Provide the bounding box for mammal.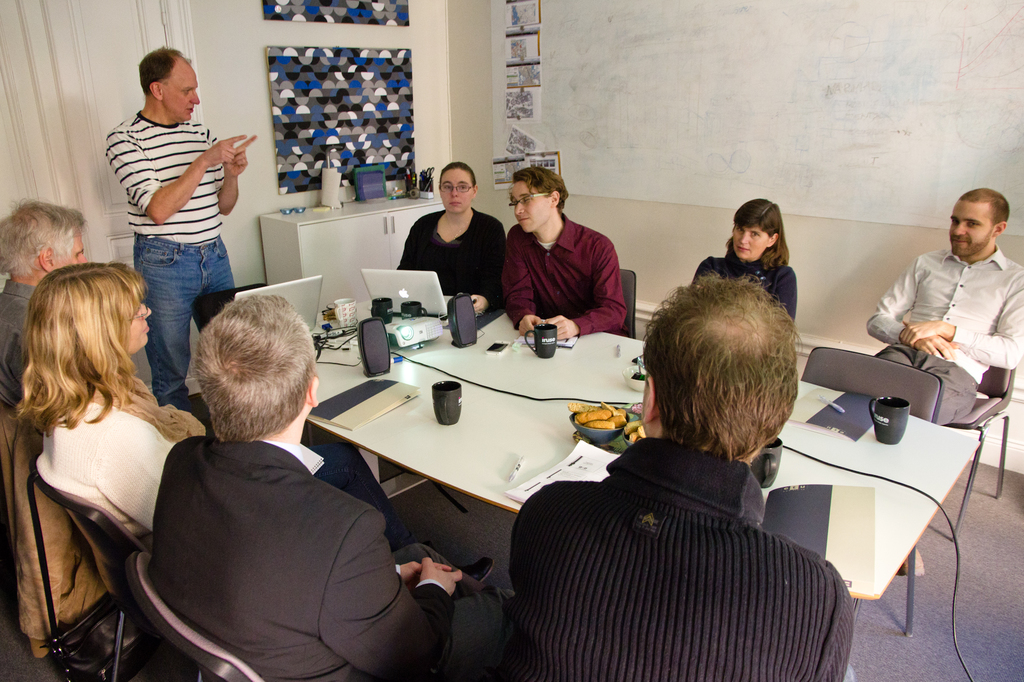
box=[505, 288, 863, 667].
